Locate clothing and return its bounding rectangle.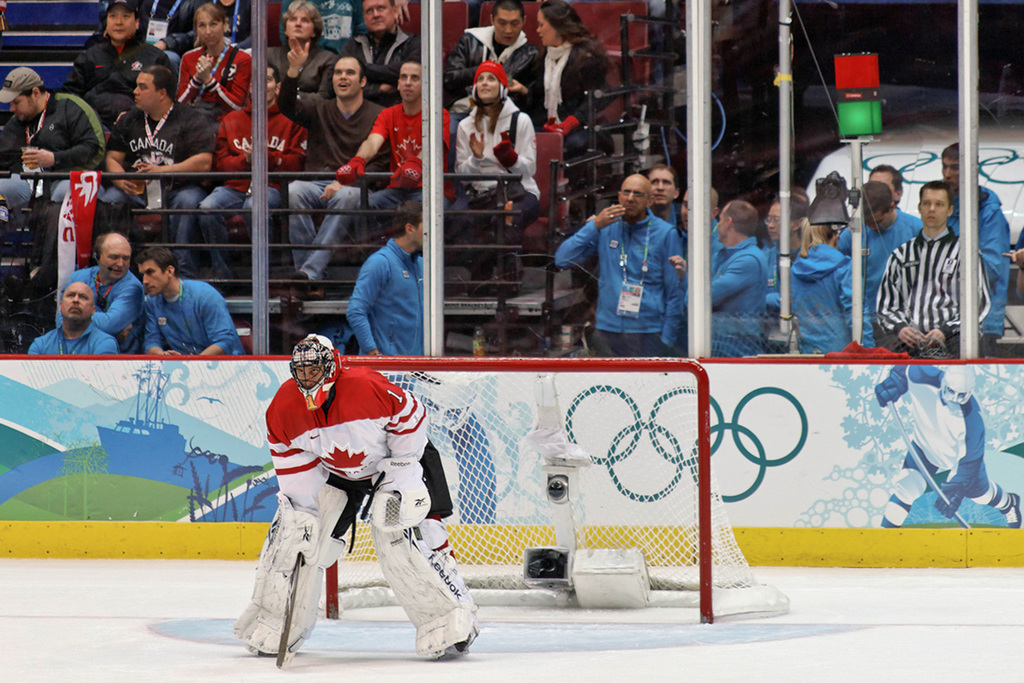
261/364/475/653.
